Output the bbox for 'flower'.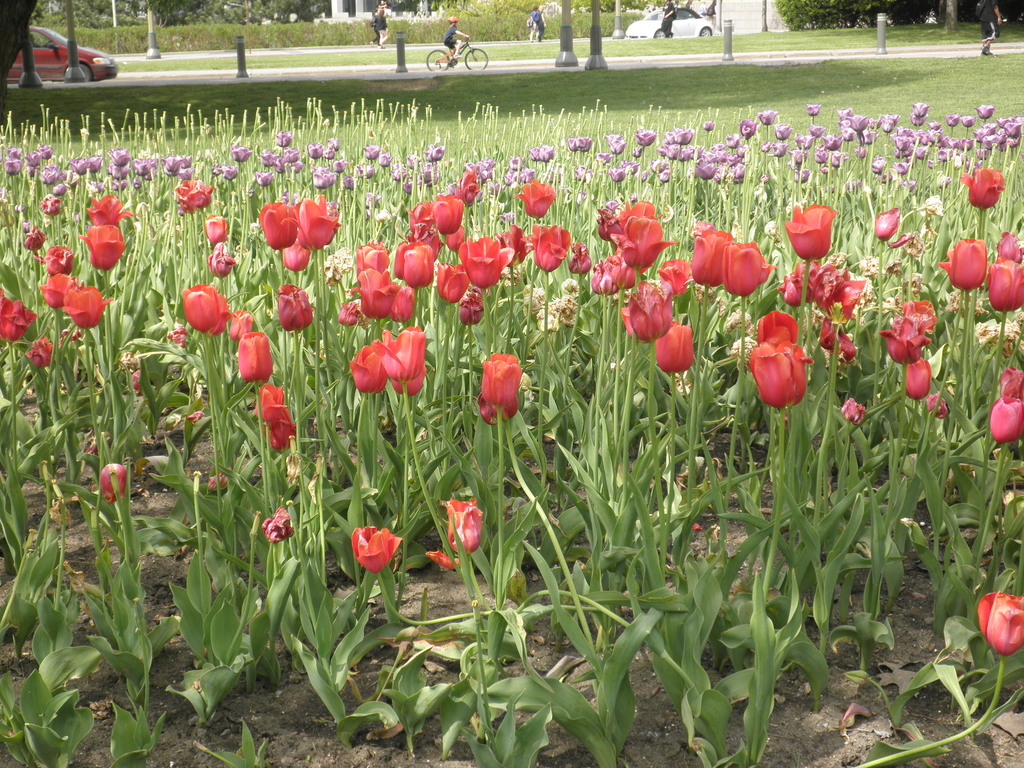
[left=439, top=505, right=481, bottom=552].
